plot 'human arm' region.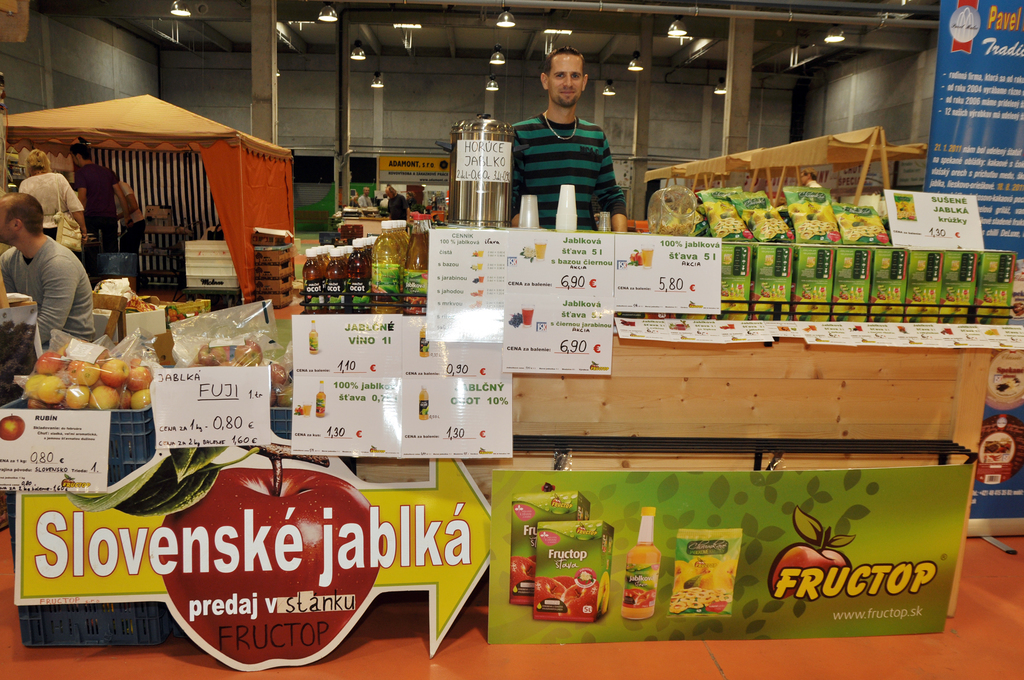
Plotted at {"left": 32, "top": 245, "right": 74, "bottom": 343}.
